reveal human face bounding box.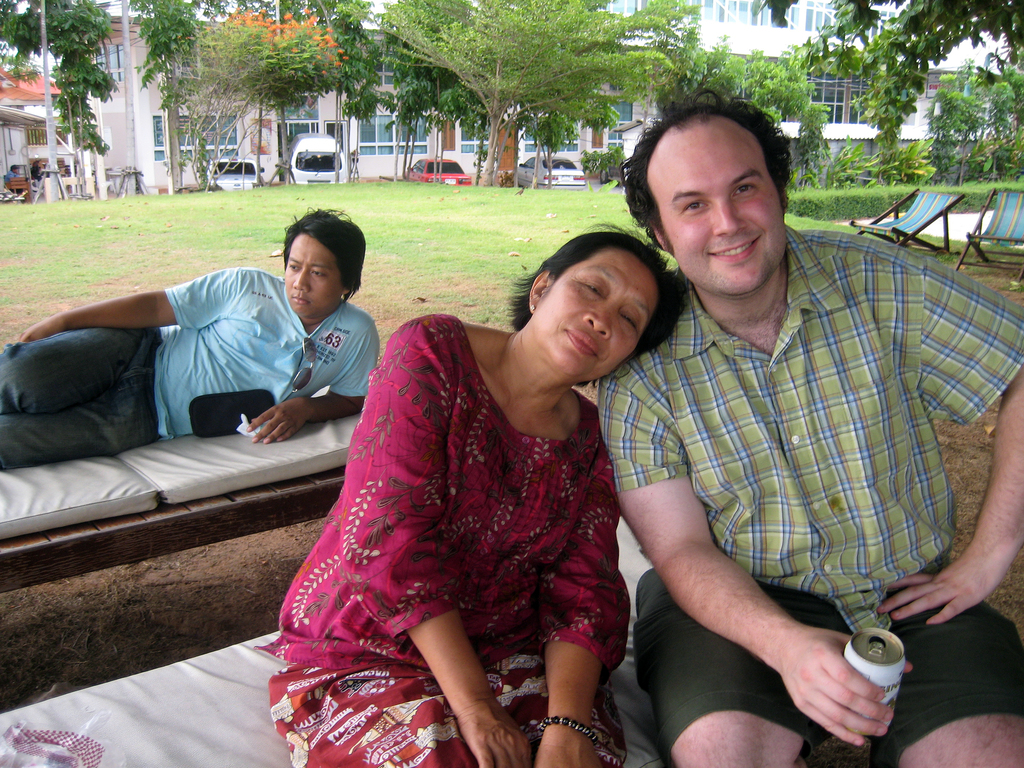
Revealed: {"x1": 541, "y1": 246, "x2": 662, "y2": 380}.
